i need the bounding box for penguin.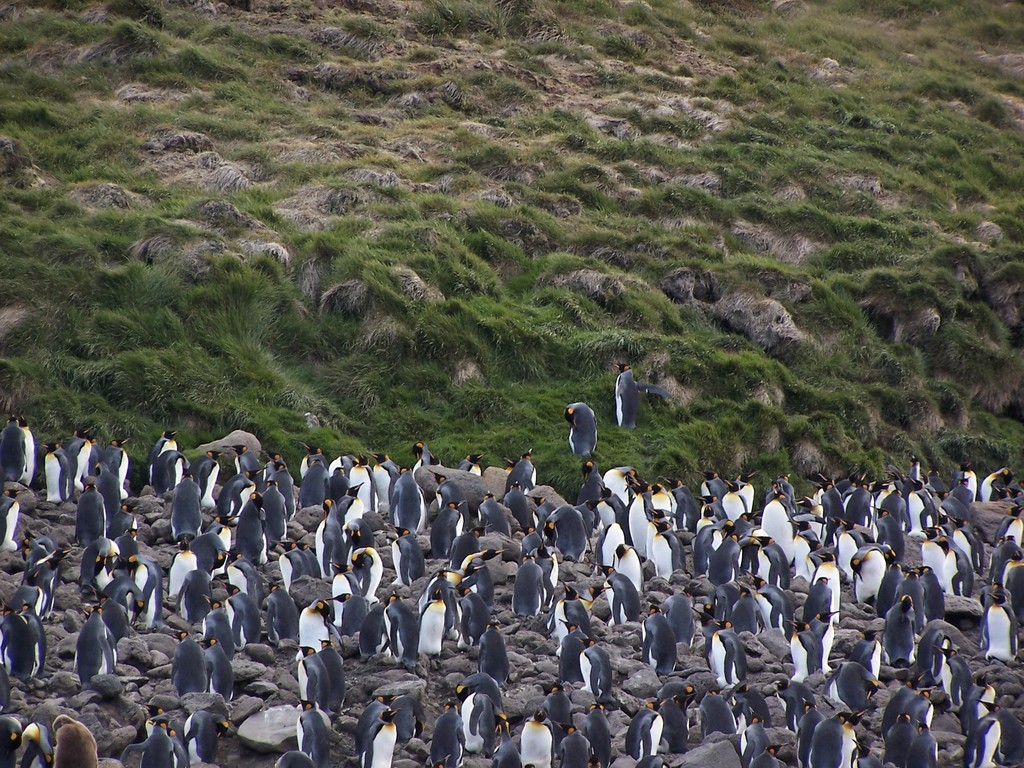
Here it is: (824, 655, 878, 722).
